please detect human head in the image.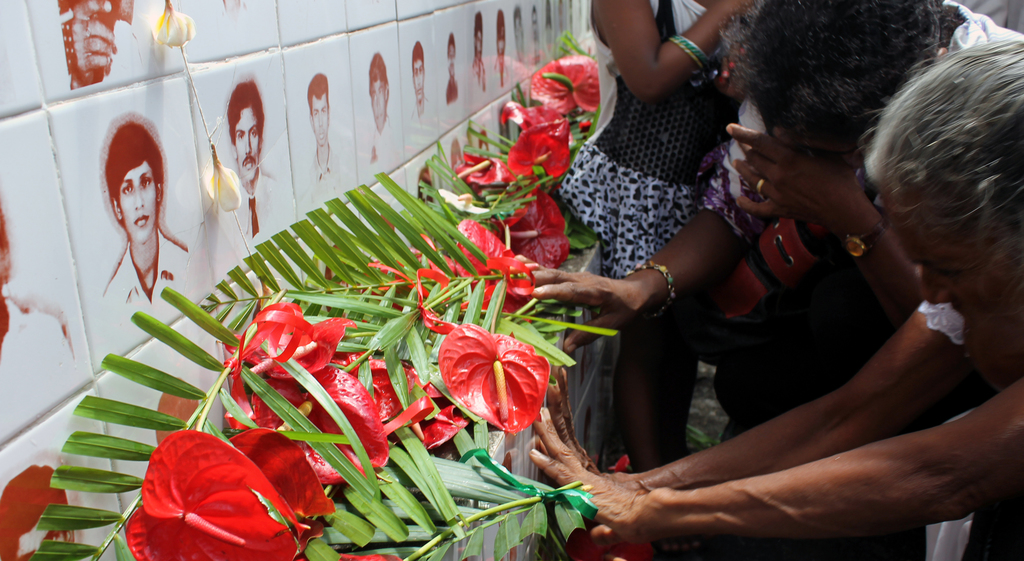
{"left": 447, "top": 32, "right": 458, "bottom": 83}.
